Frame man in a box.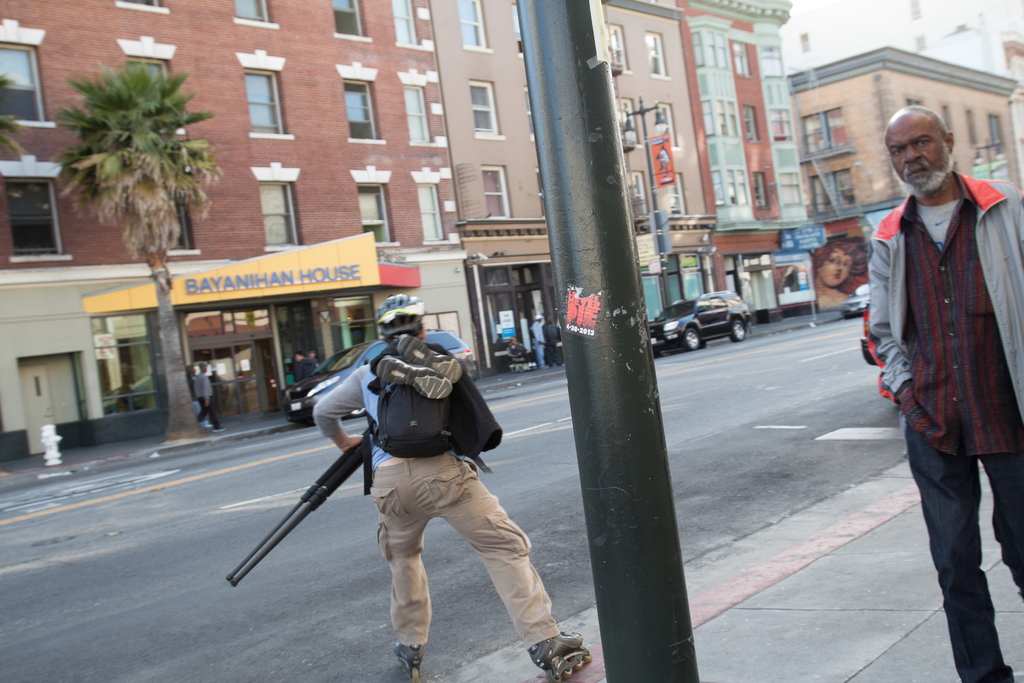
l=198, t=365, r=228, b=437.
